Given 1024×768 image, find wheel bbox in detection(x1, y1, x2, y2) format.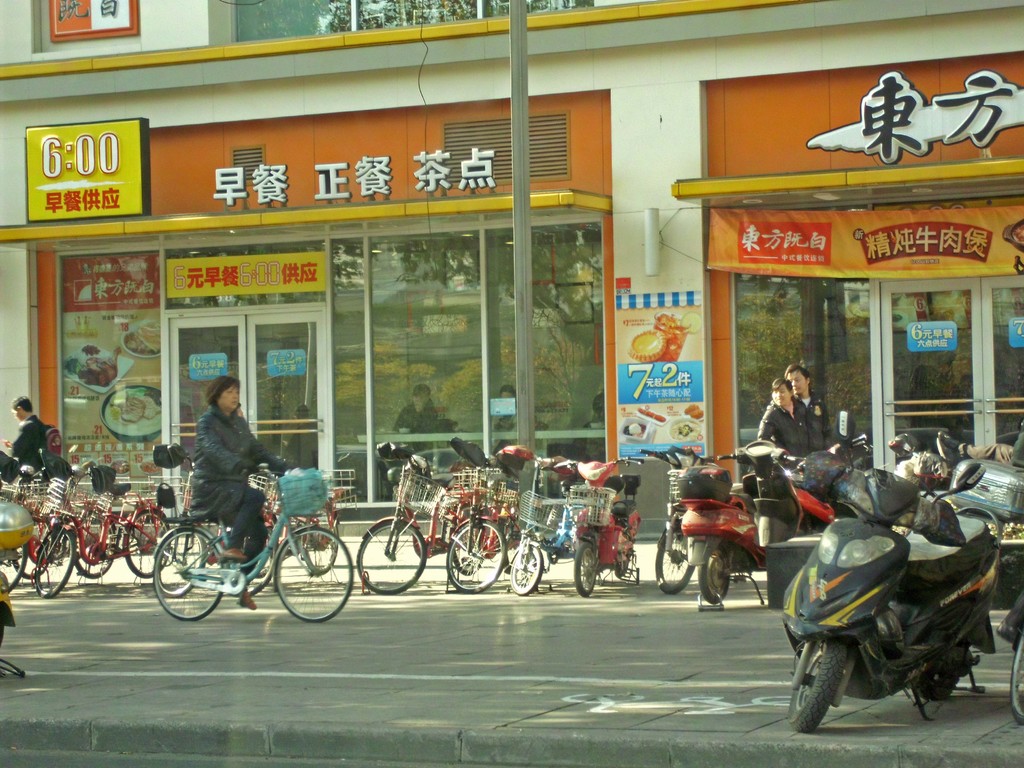
detection(0, 540, 28, 595).
